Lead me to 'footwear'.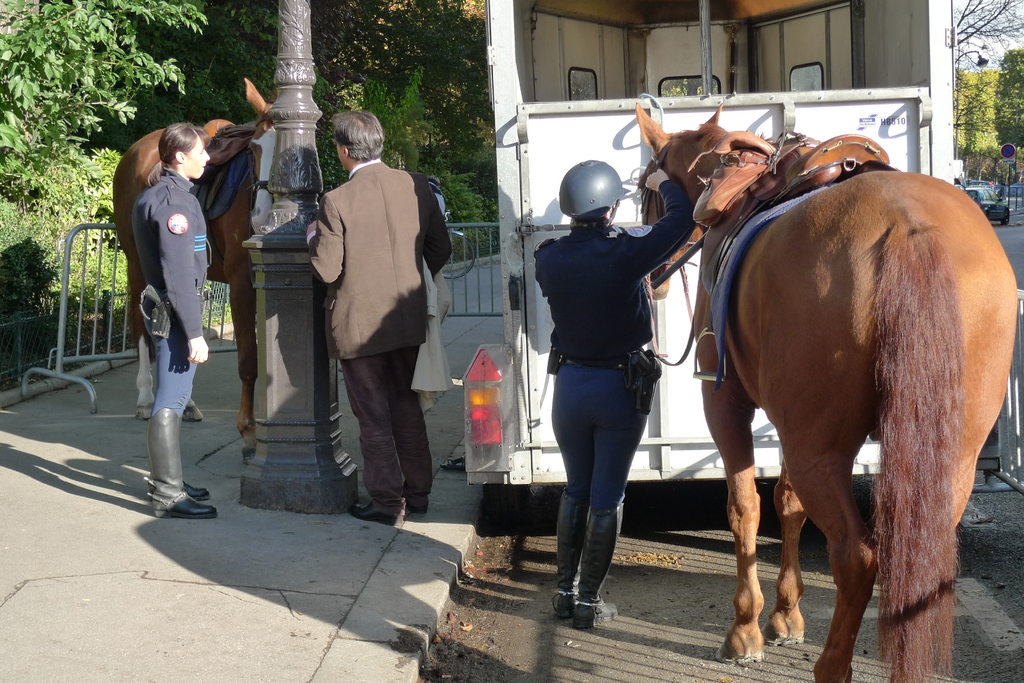
Lead to {"x1": 355, "y1": 492, "x2": 398, "y2": 517}.
